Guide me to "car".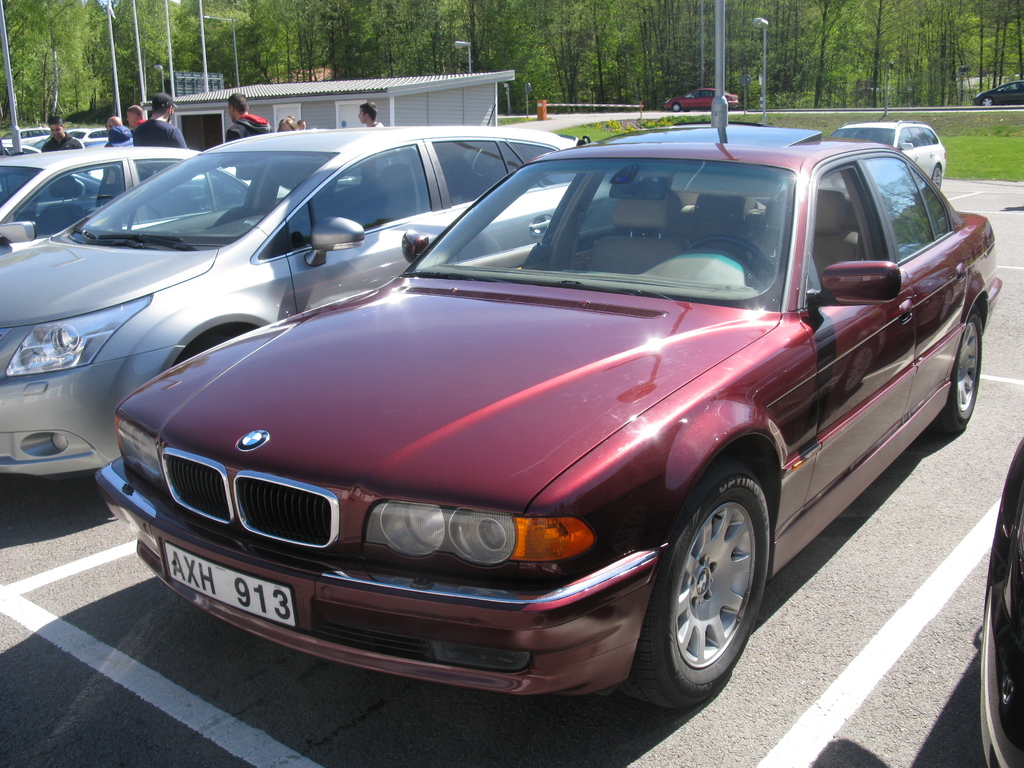
Guidance: [0,103,612,468].
